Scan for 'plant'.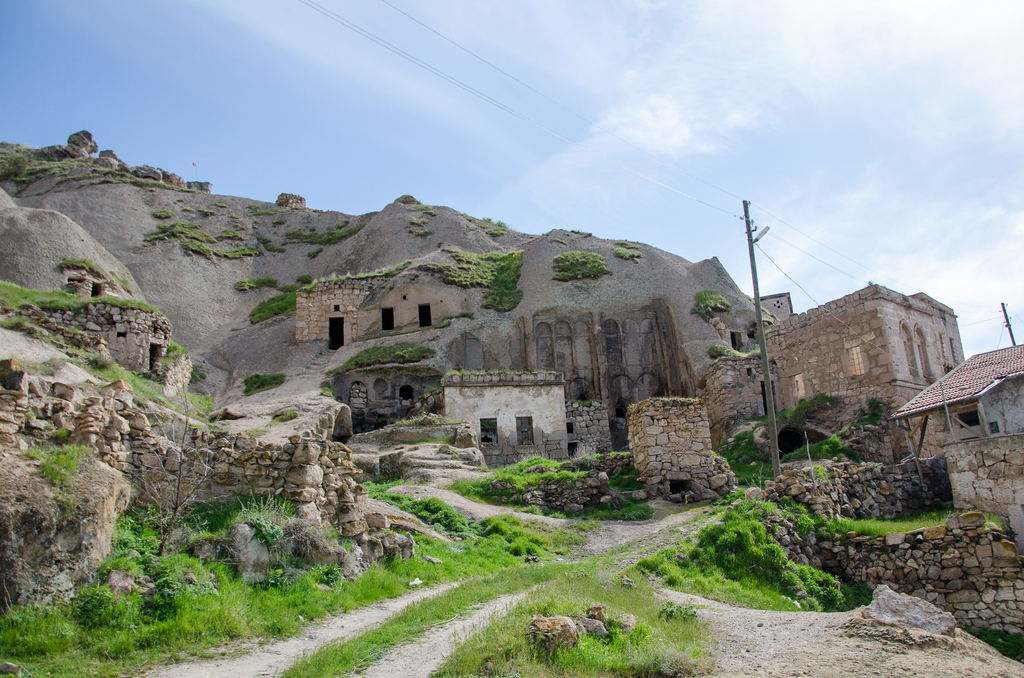
Scan result: (left=206, top=419, right=216, bottom=431).
